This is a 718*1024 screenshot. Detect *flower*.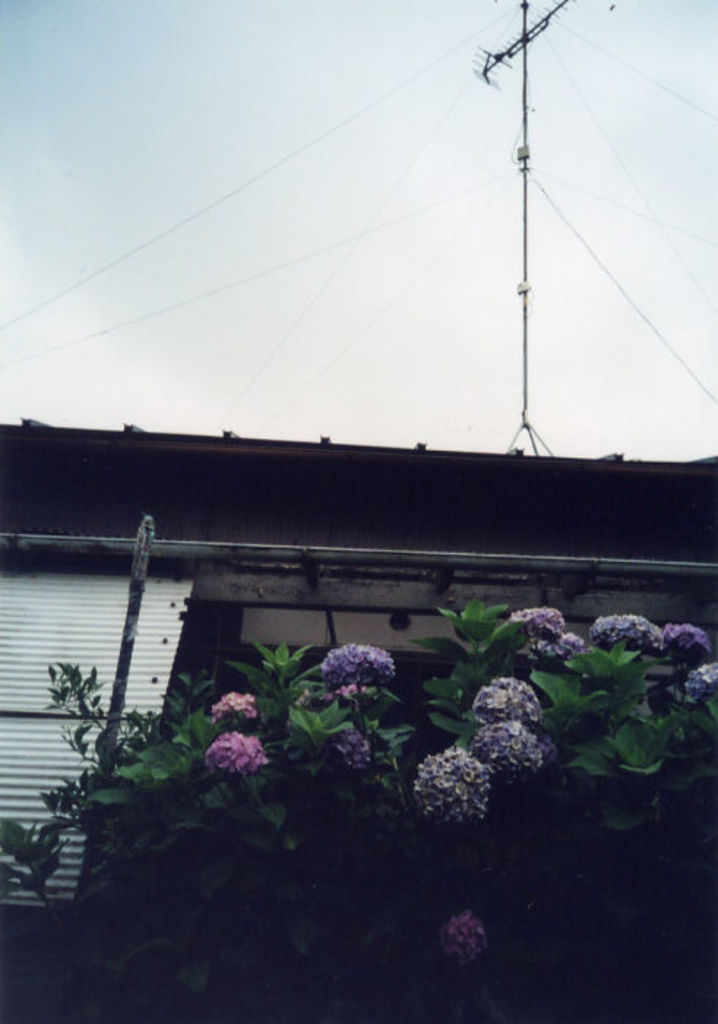
[x1=411, y1=749, x2=497, y2=825].
